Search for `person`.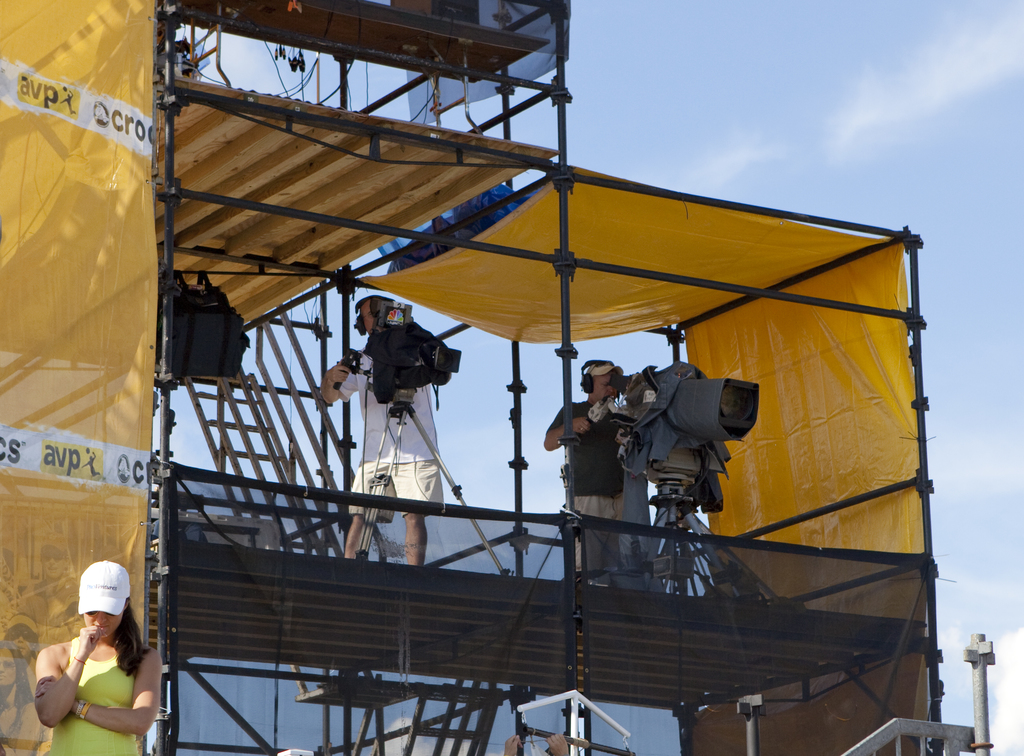
Found at 31,563,145,755.
